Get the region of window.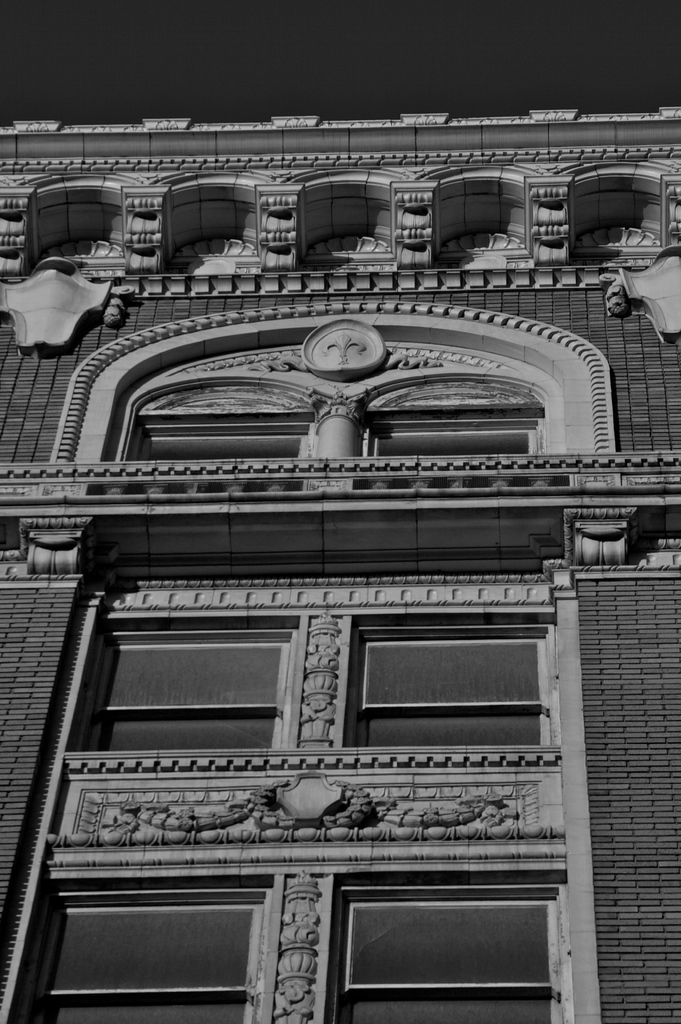
x1=320 y1=881 x2=561 y2=1023.
